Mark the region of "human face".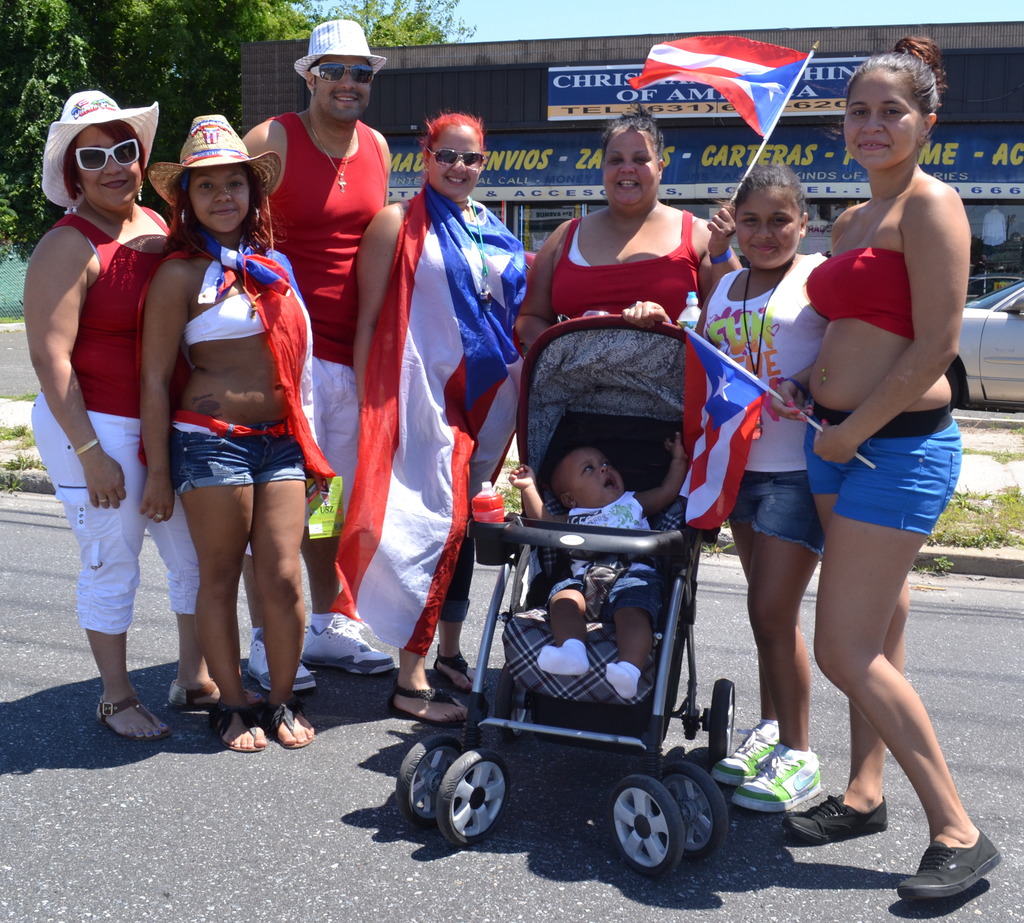
Region: (x1=600, y1=131, x2=664, y2=209).
